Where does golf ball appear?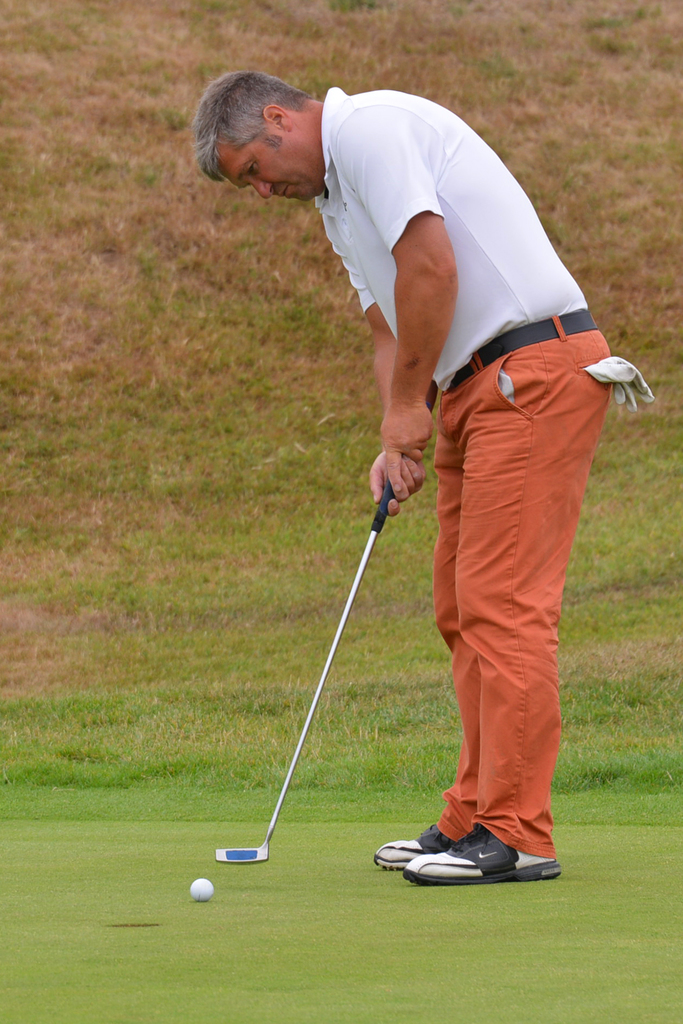
Appears at {"left": 191, "top": 874, "right": 217, "bottom": 902}.
